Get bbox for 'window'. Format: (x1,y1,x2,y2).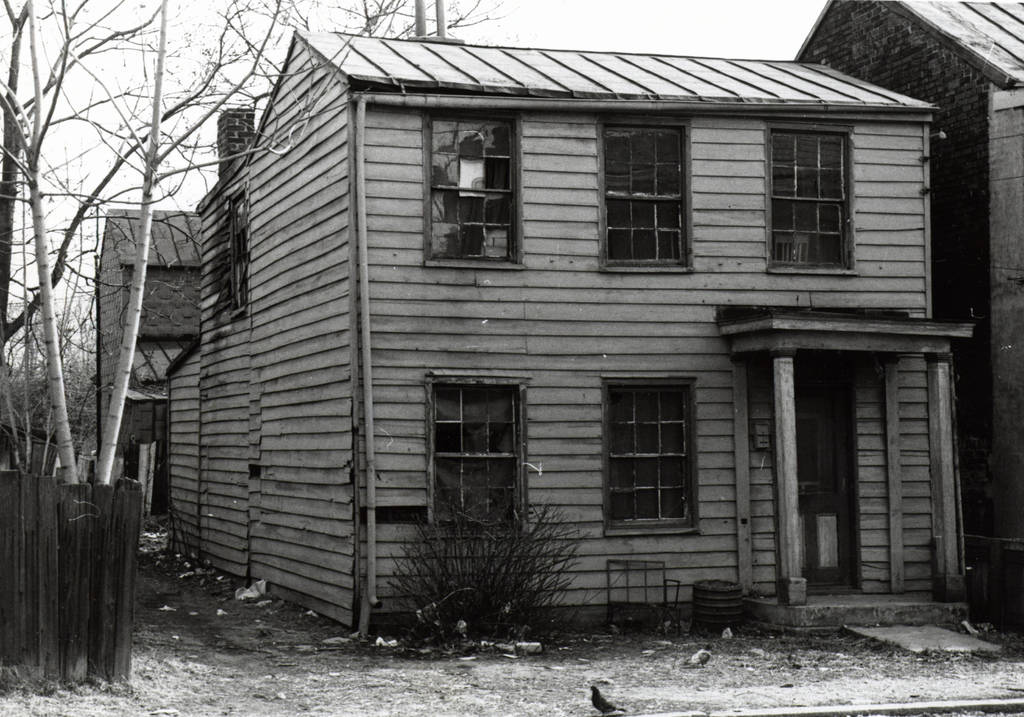
(759,129,848,271).
